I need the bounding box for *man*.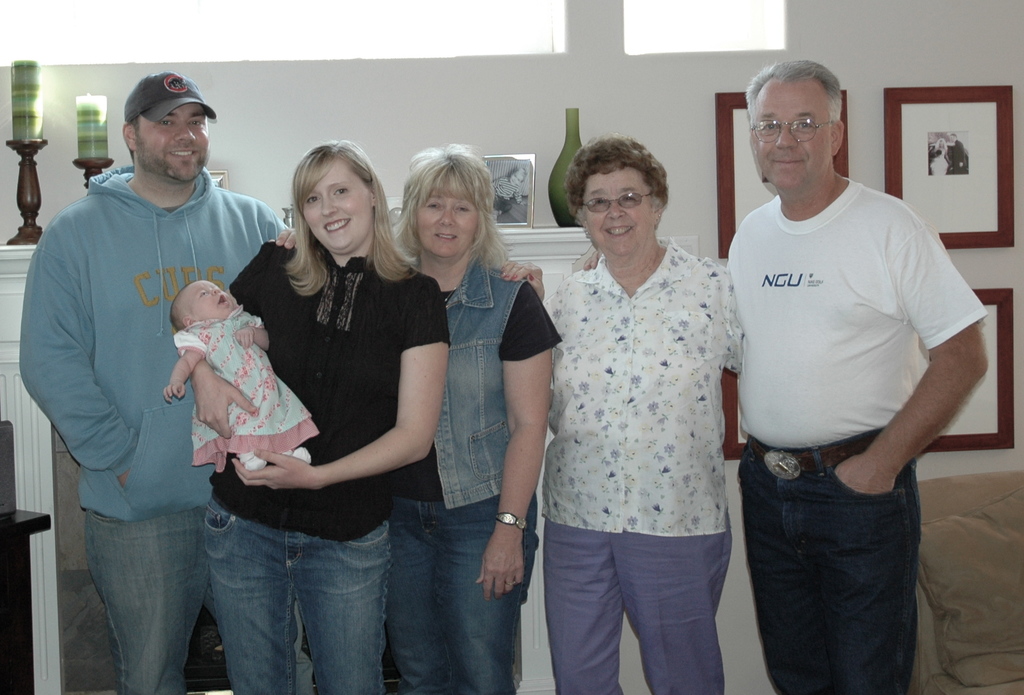
Here it is: select_region(725, 59, 988, 694).
